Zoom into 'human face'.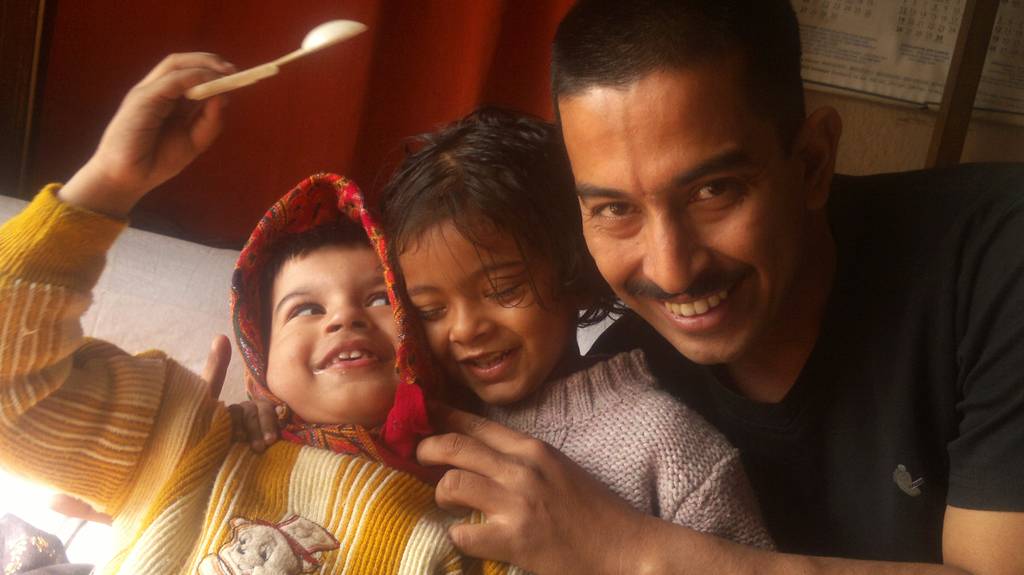
Zoom target: box(559, 65, 802, 359).
